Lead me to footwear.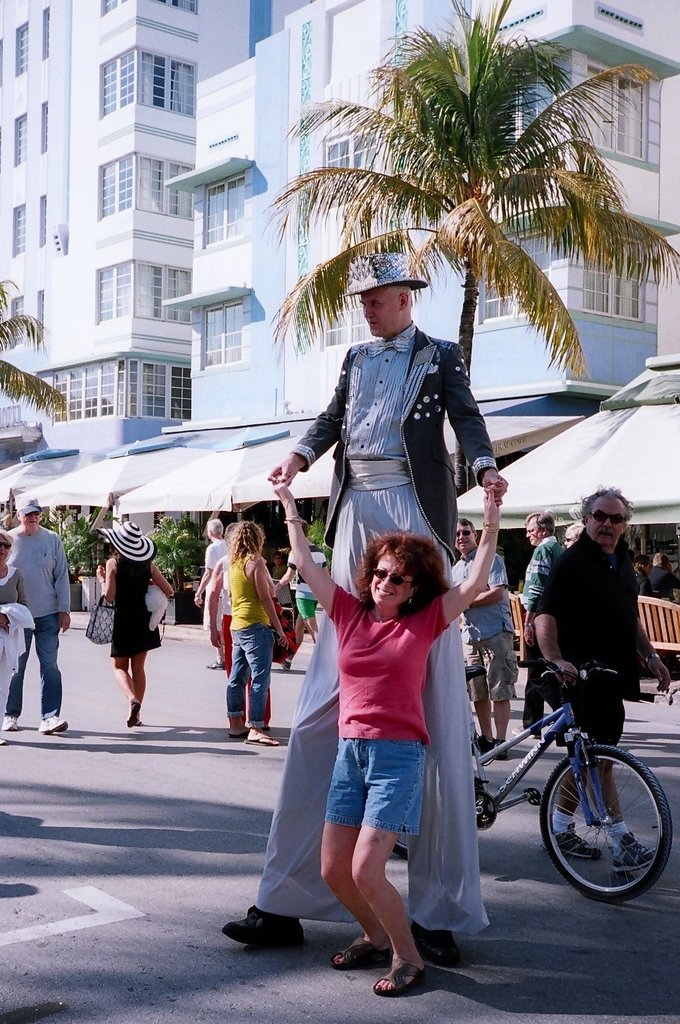
Lead to locate(329, 930, 394, 974).
